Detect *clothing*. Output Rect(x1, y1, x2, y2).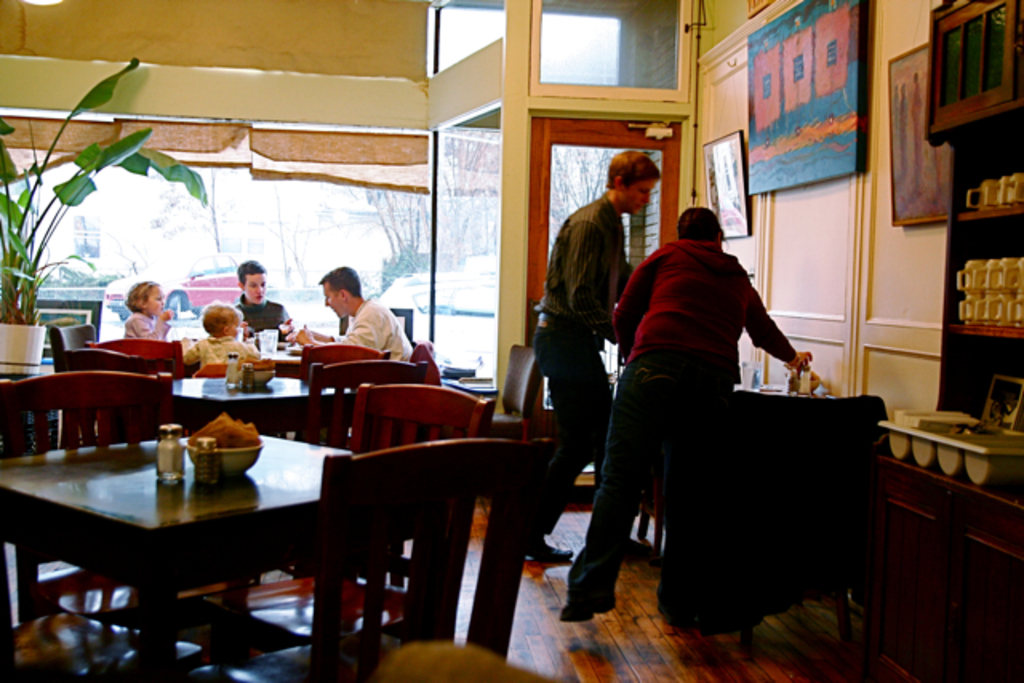
Rect(533, 194, 634, 539).
